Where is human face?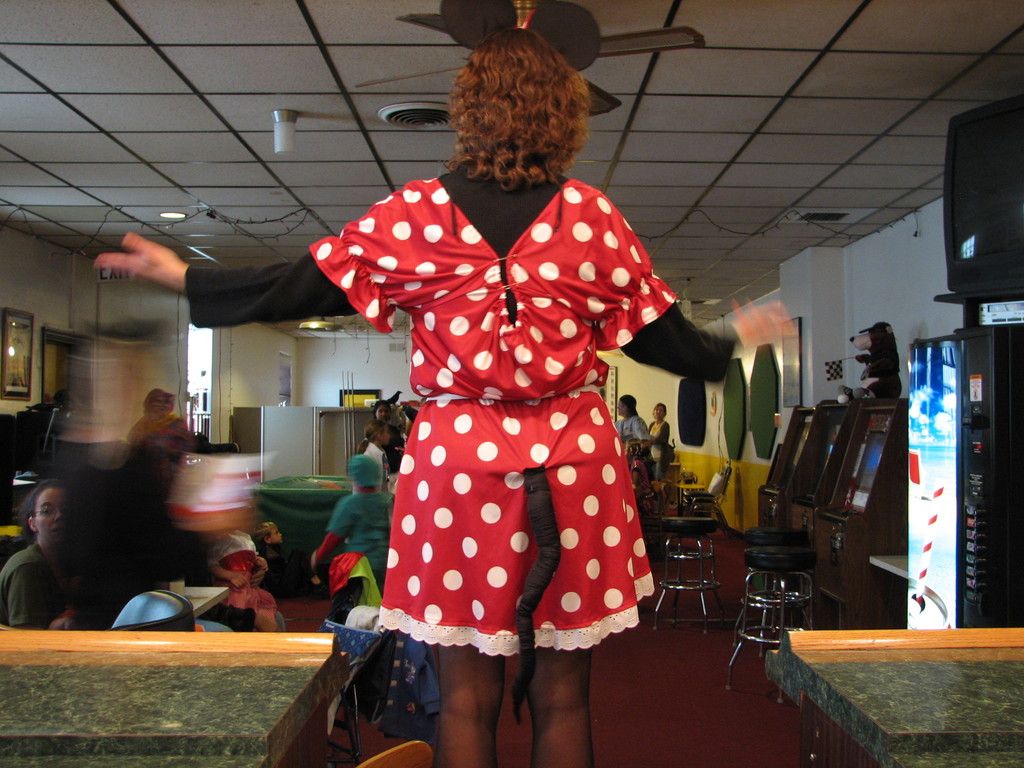
detection(616, 401, 623, 413).
